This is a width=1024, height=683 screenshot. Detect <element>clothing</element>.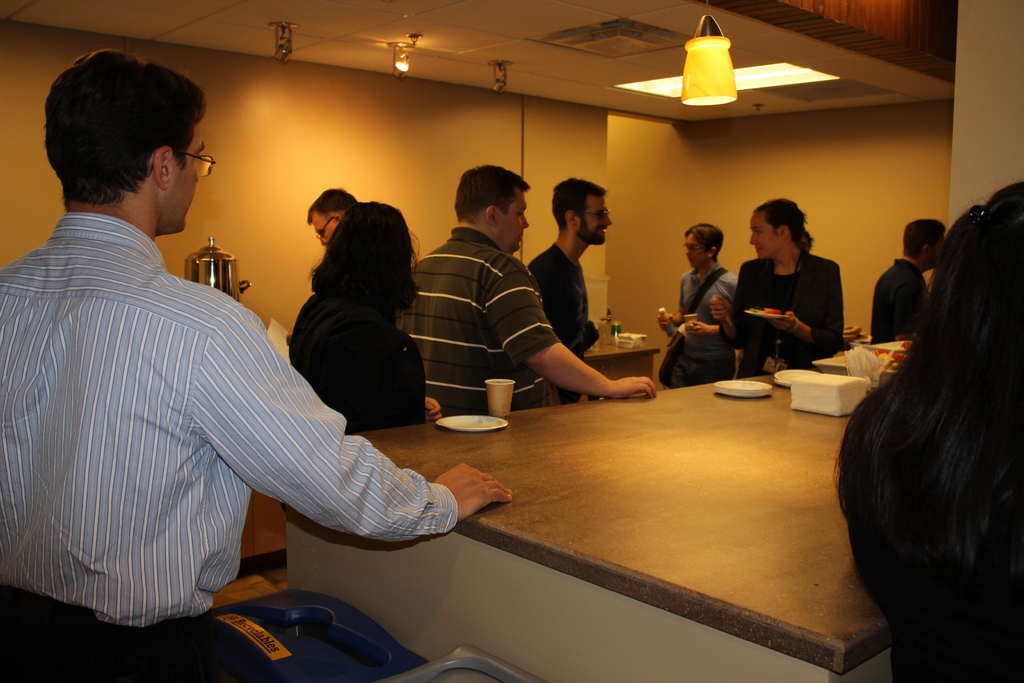
<region>671, 264, 735, 390</region>.
